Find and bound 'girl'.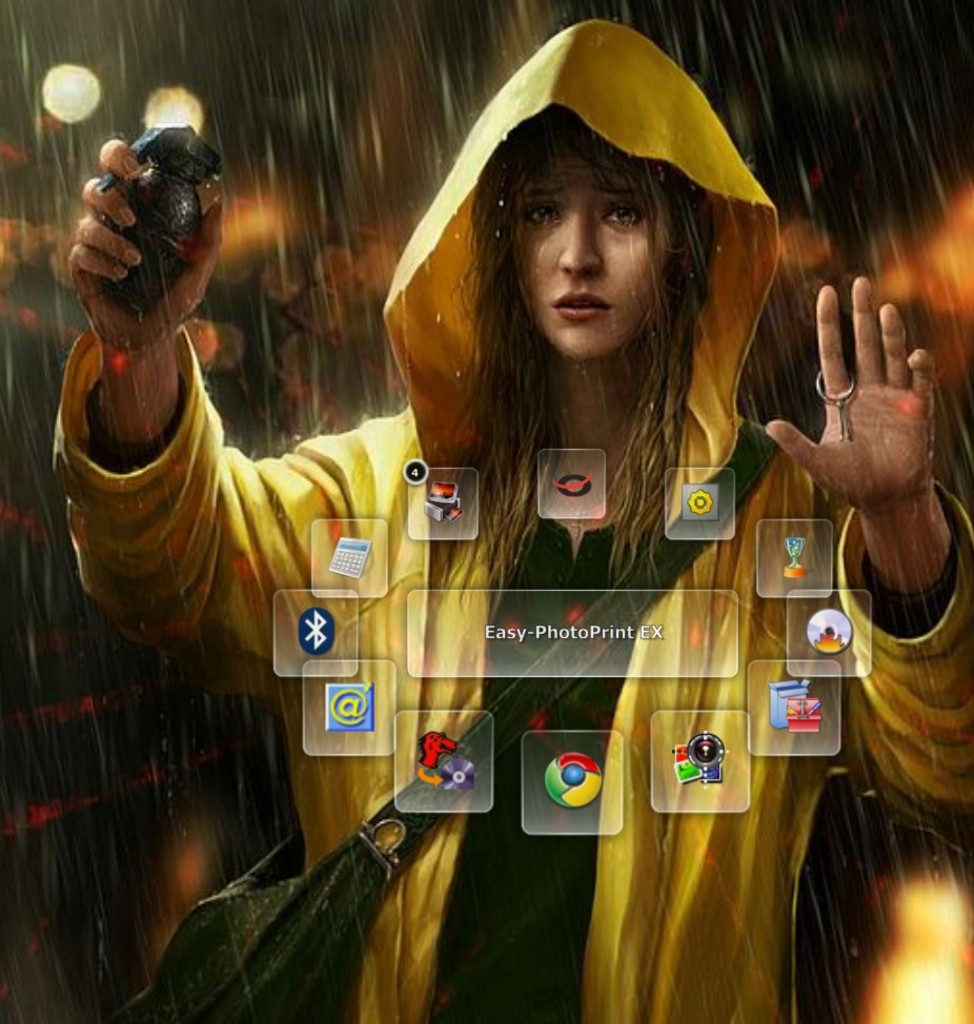
Bound: <box>54,16,973,1023</box>.
